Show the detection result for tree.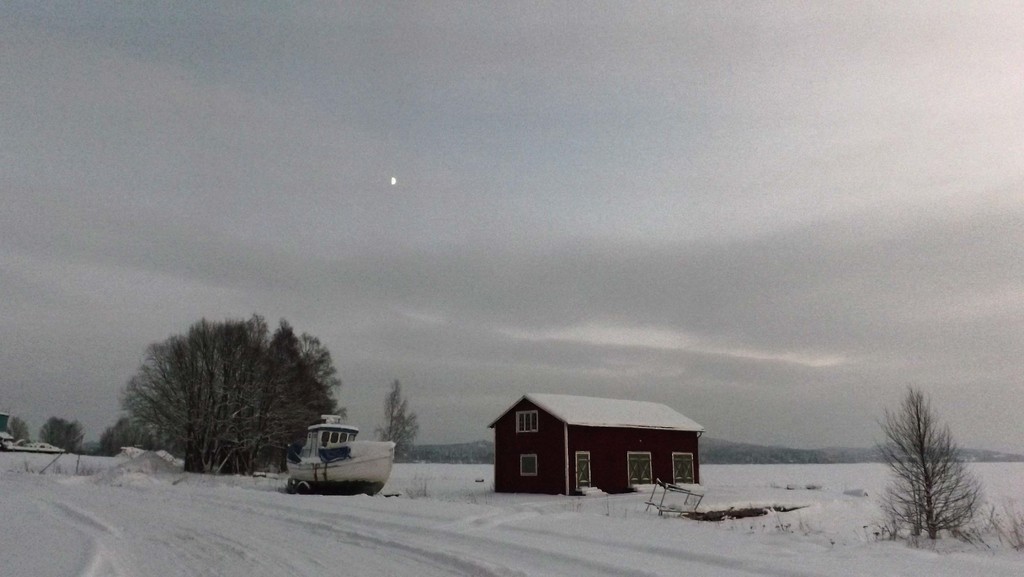
<bbox>97, 417, 150, 454</bbox>.
